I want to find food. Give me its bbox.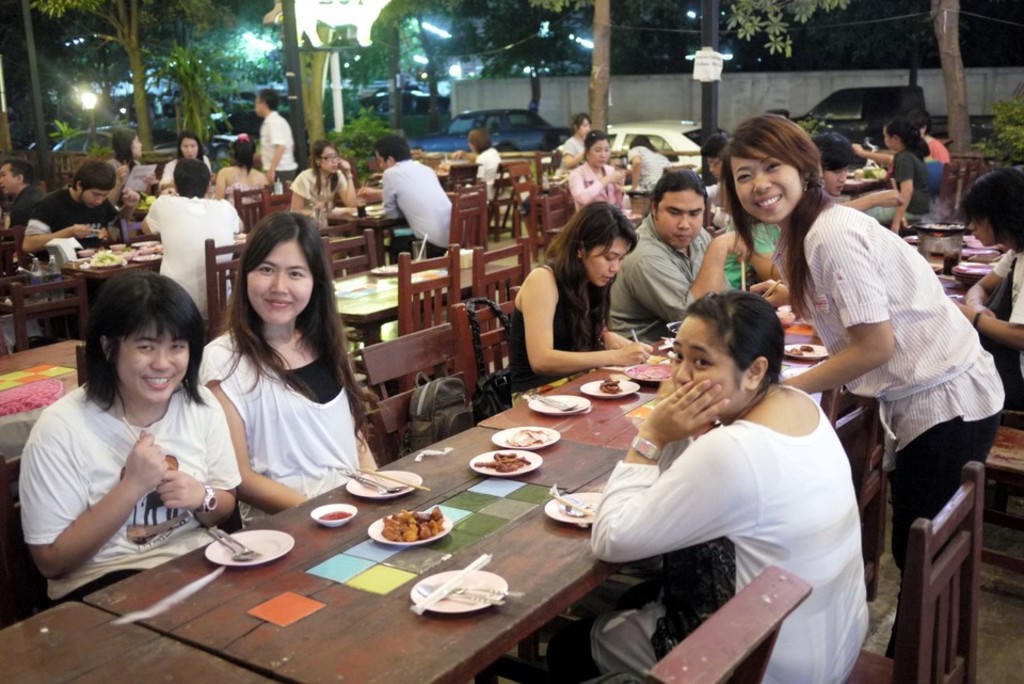
<bbox>96, 223, 113, 241</bbox>.
